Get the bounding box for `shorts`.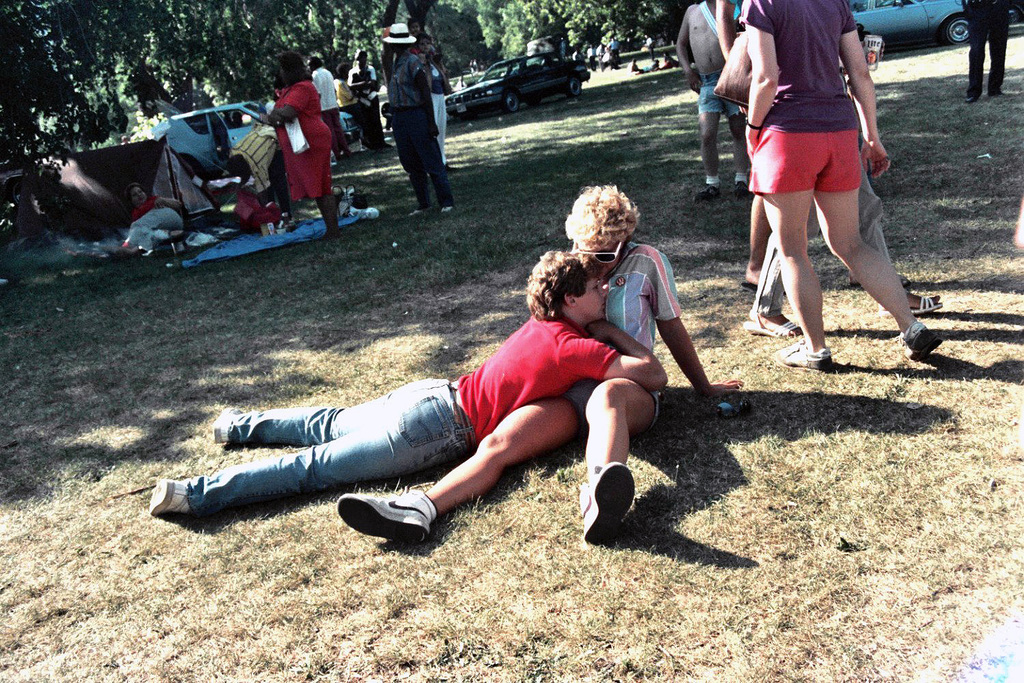
pyautogui.locateOnScreen(561, 378, 662, 425).
